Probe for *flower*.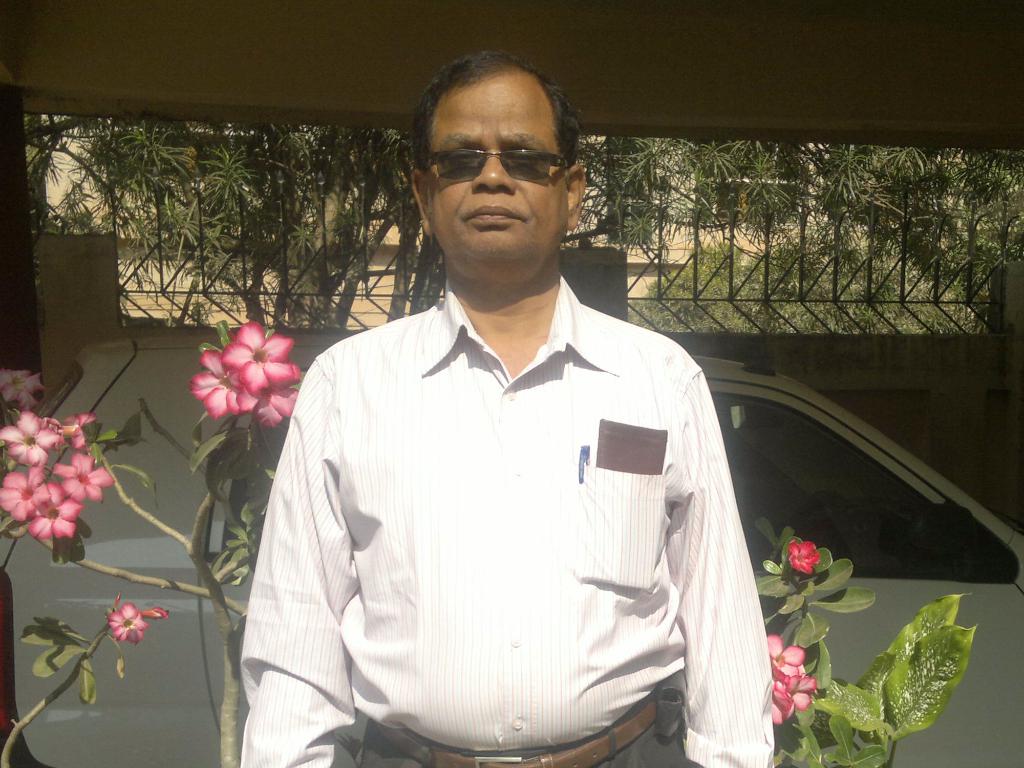
Probe result: rect(788, 668, 816, 712).
